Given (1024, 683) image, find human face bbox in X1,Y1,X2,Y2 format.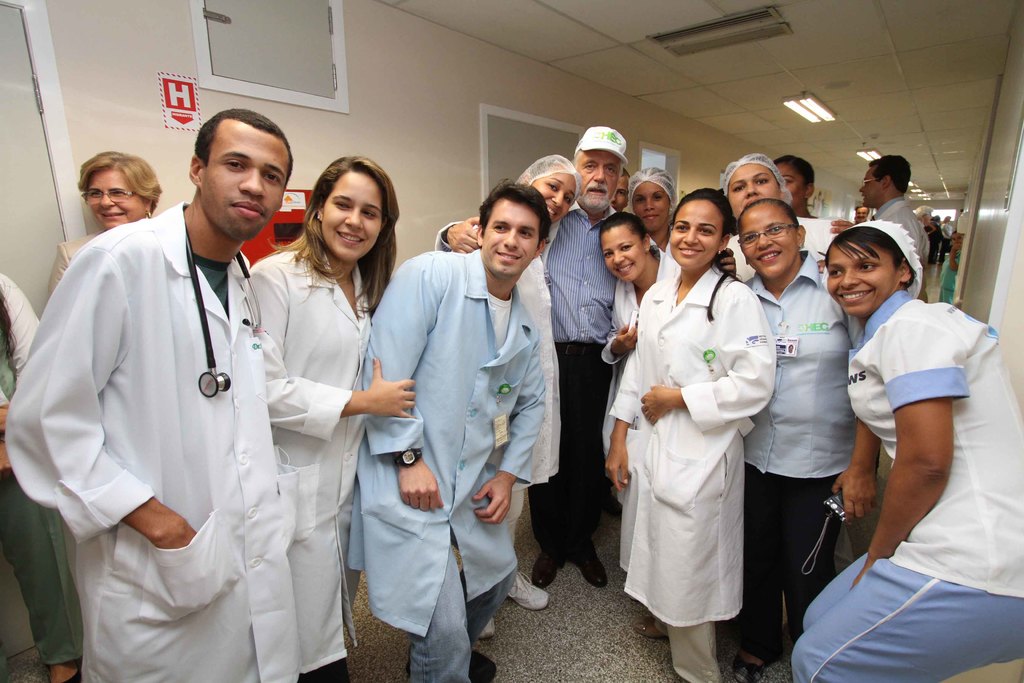
862,172,887,211.
